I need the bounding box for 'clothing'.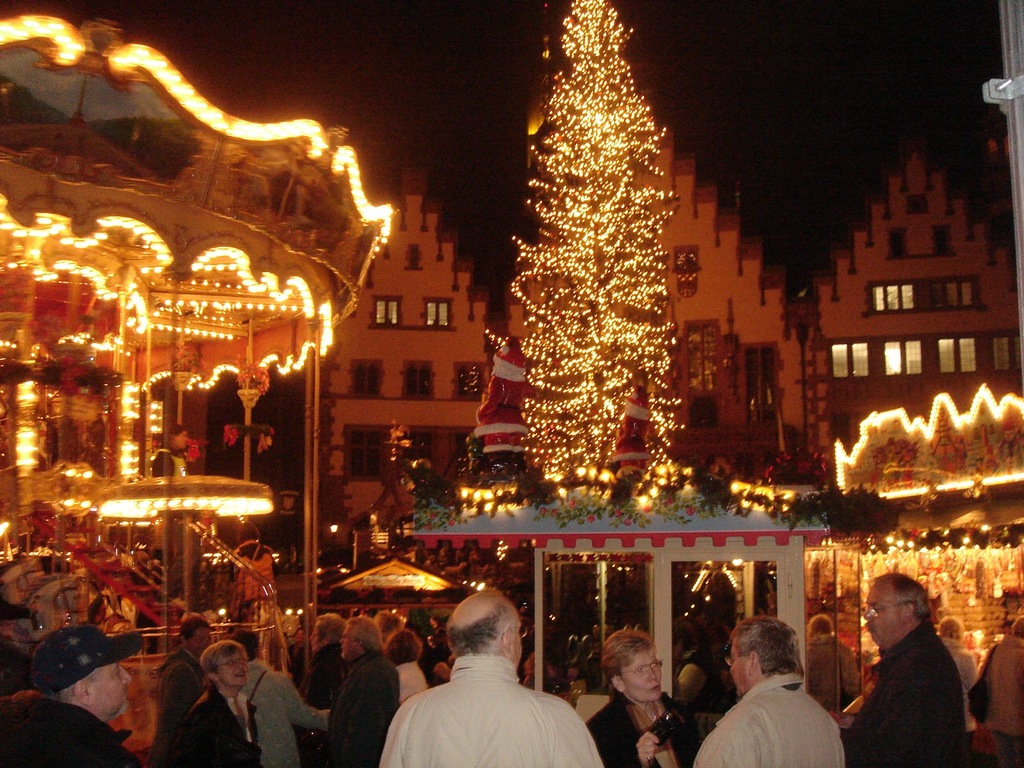
Here it is: (left=856, top=604, right=973, bottom=763).
